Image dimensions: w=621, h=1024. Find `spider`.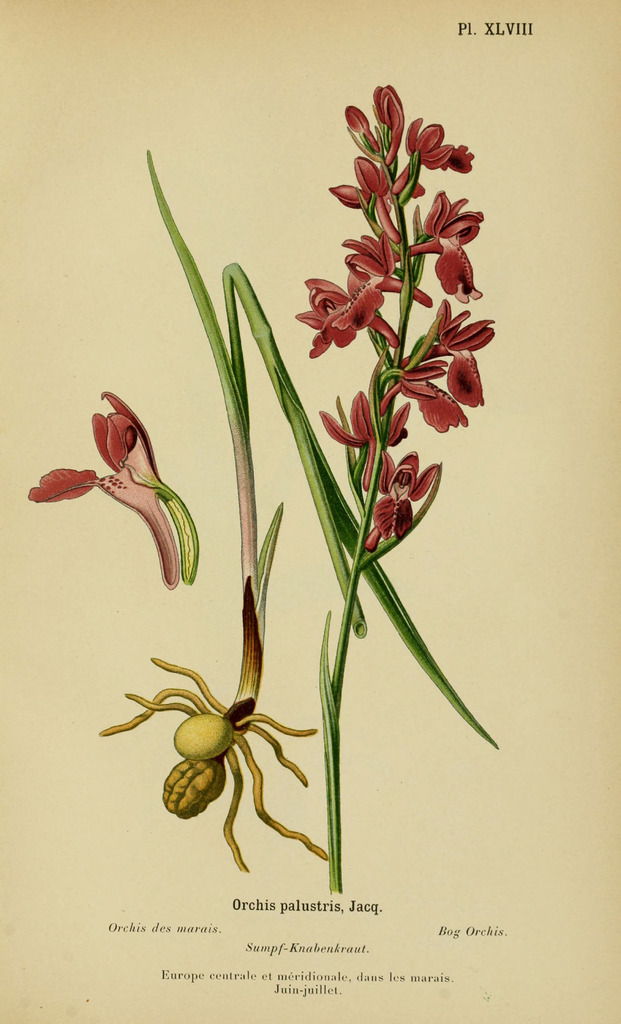
{"left": 103, "top": 650, "right": 336, "bottom": 869}.
